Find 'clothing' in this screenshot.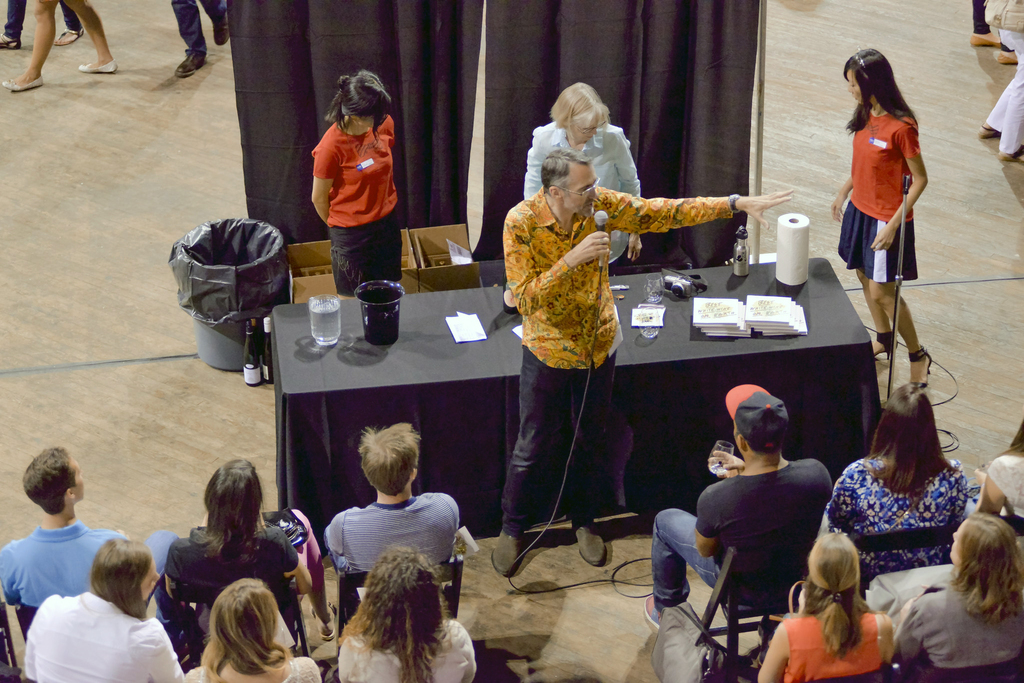
The bounding box for 'clothing' is 307 118 404 292.
